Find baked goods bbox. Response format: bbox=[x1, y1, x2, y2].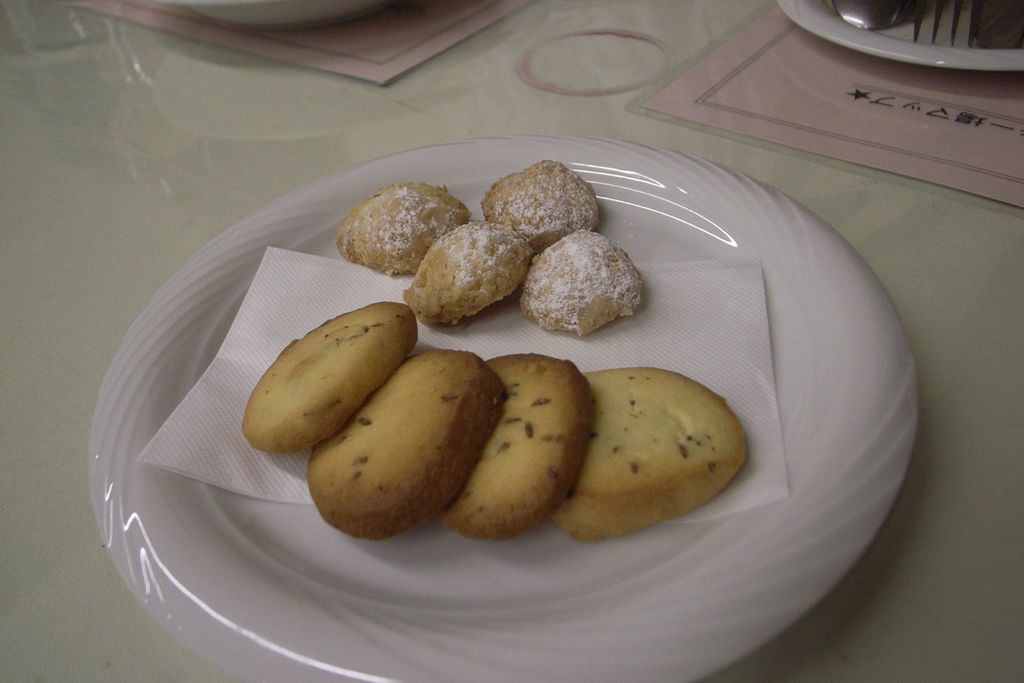
bbox=[547, 362, 748, 547].
